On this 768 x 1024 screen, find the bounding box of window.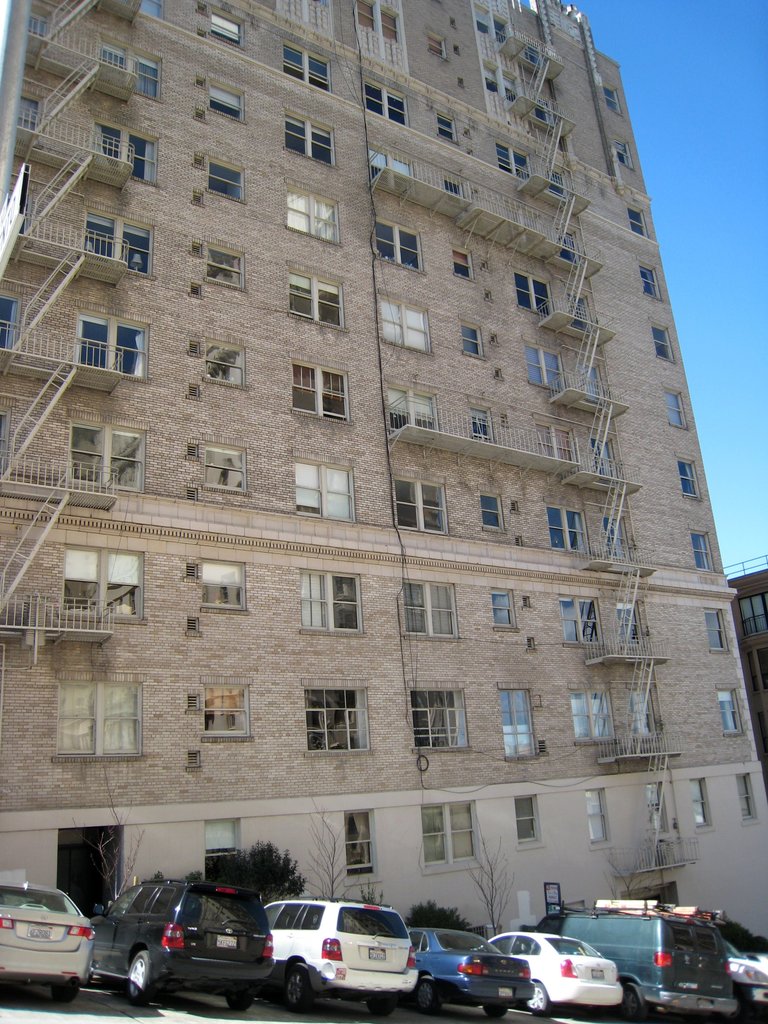
Bounding box: 482,63,513,102.
